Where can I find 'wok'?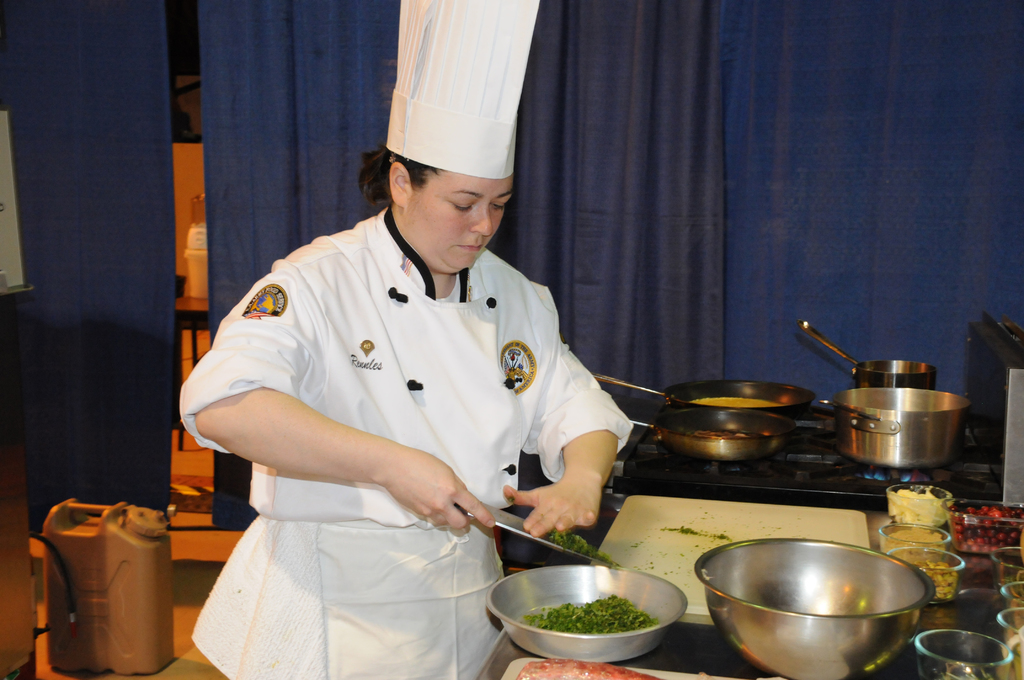
You can find it at bbox(588, 371, 817, 434).
